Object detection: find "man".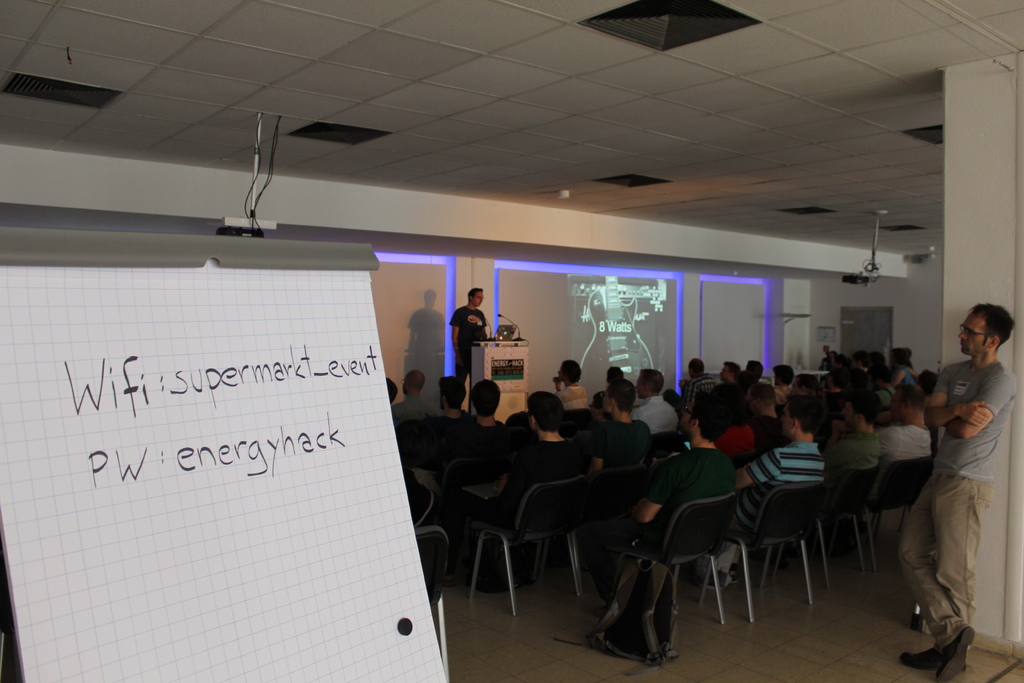
box=[689, 353, 710, 402].
